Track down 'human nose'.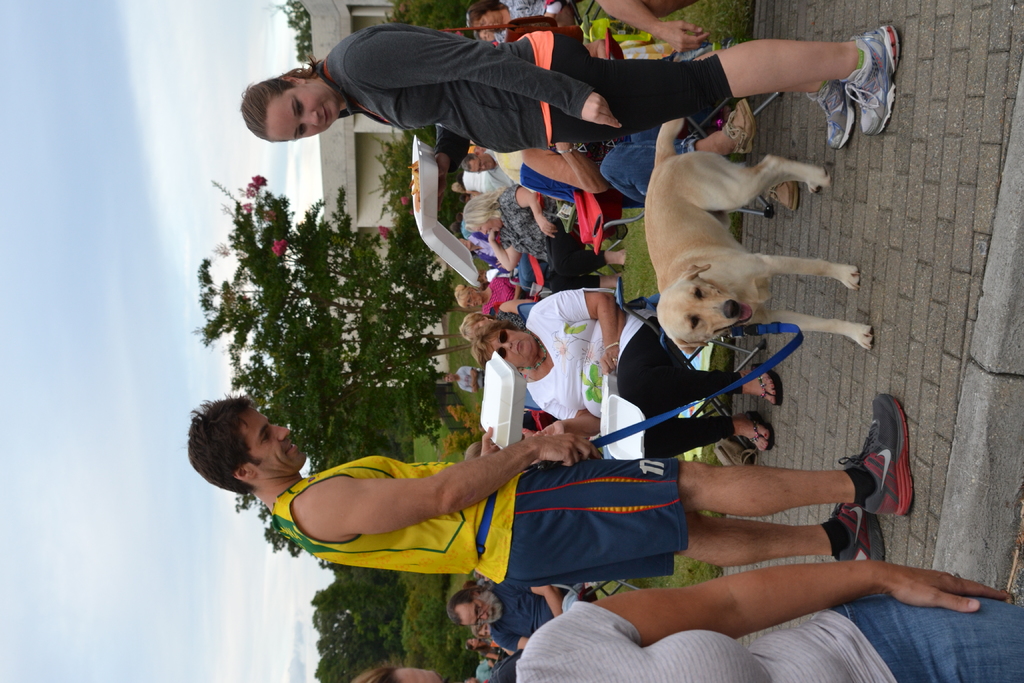
Tracked to bbox=(500, 343, 510, 350).
